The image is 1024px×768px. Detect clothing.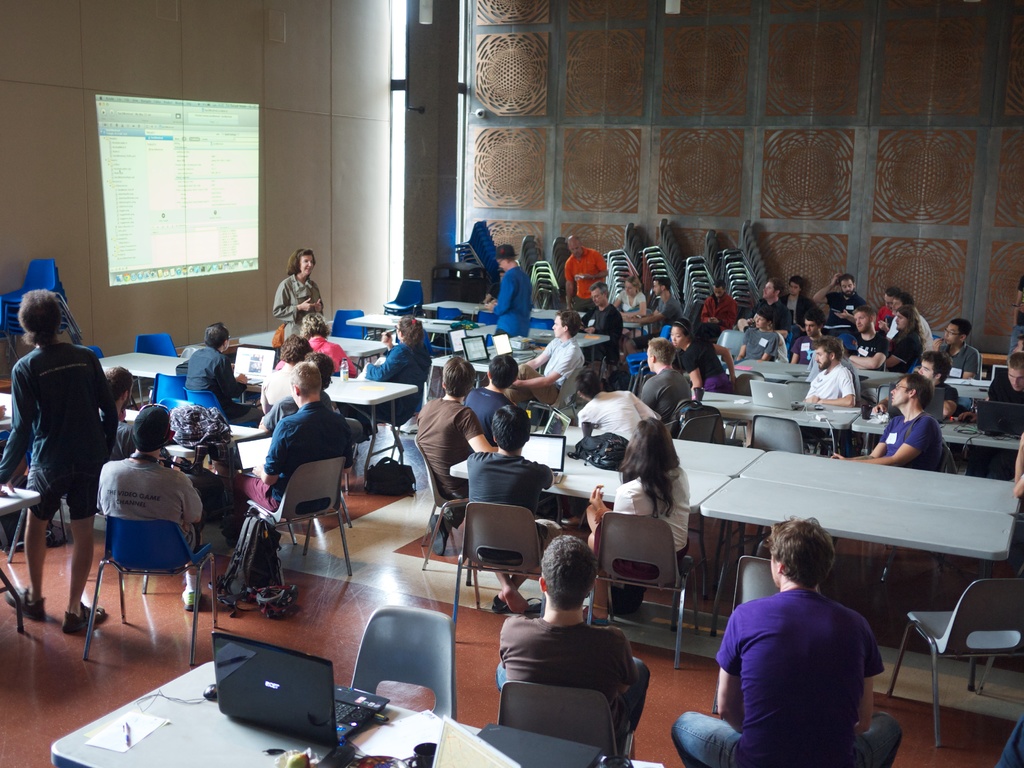
Detection: l=472, t=596, r=654, b=751.
